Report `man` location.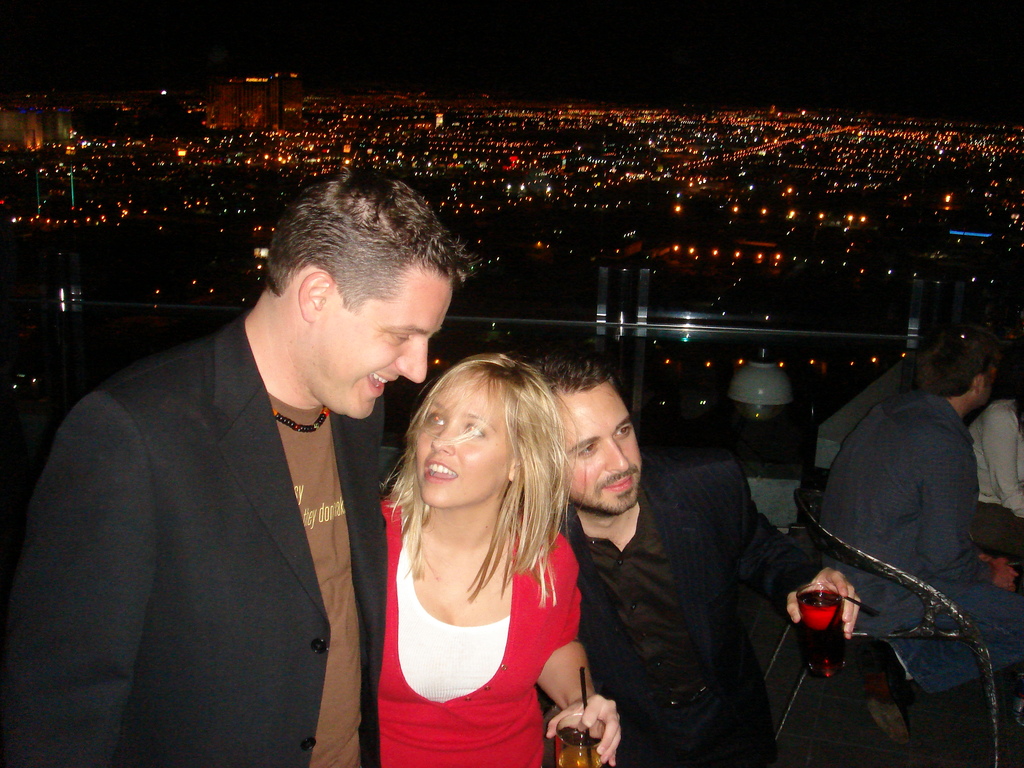
Report: {"x1": 806, "y1": 324, "x2": 1023, "y2": 706}.
